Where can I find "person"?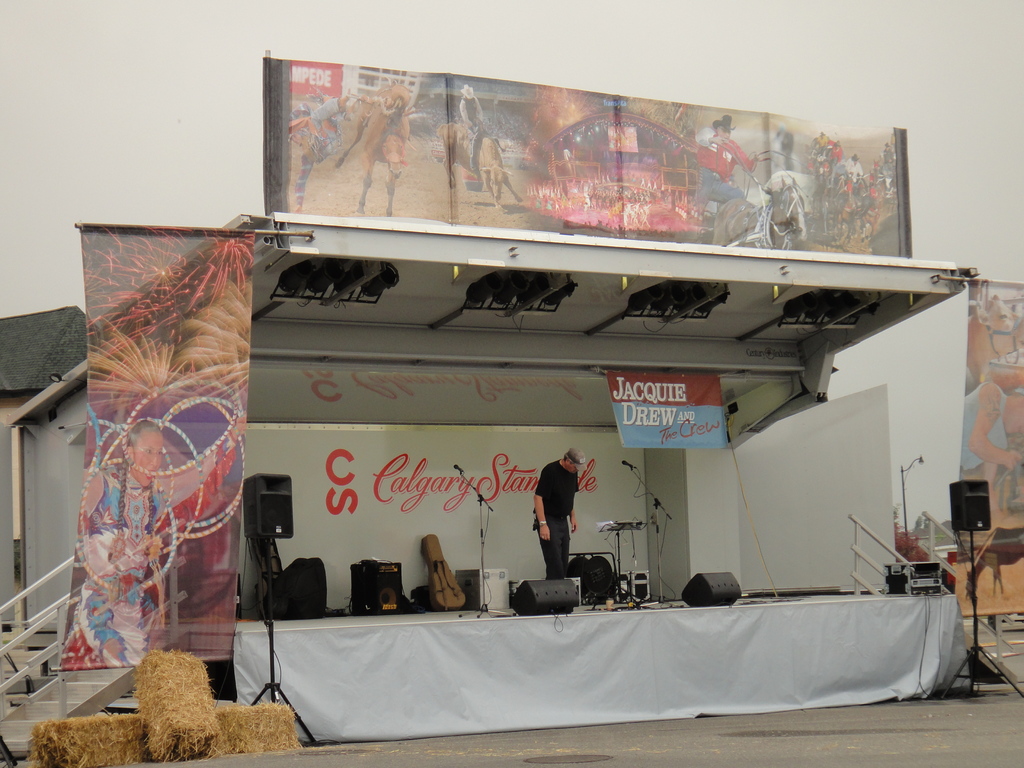
You can find it at BBox(454, 79, 508, 182).
